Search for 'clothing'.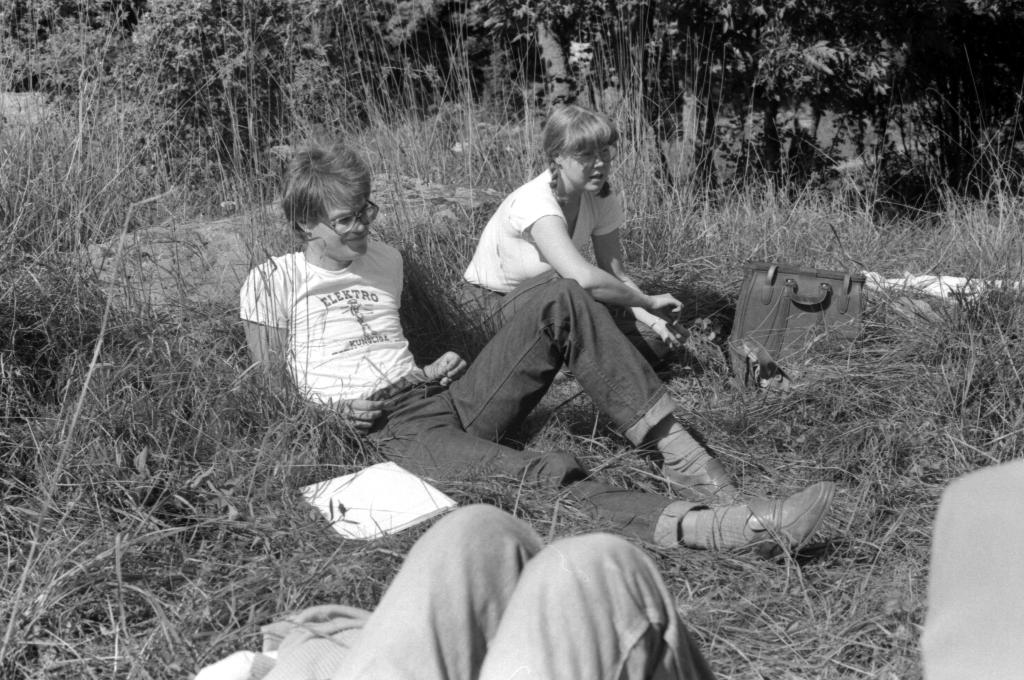
Found at (left=459, top=167, right=671, bottom=365).
